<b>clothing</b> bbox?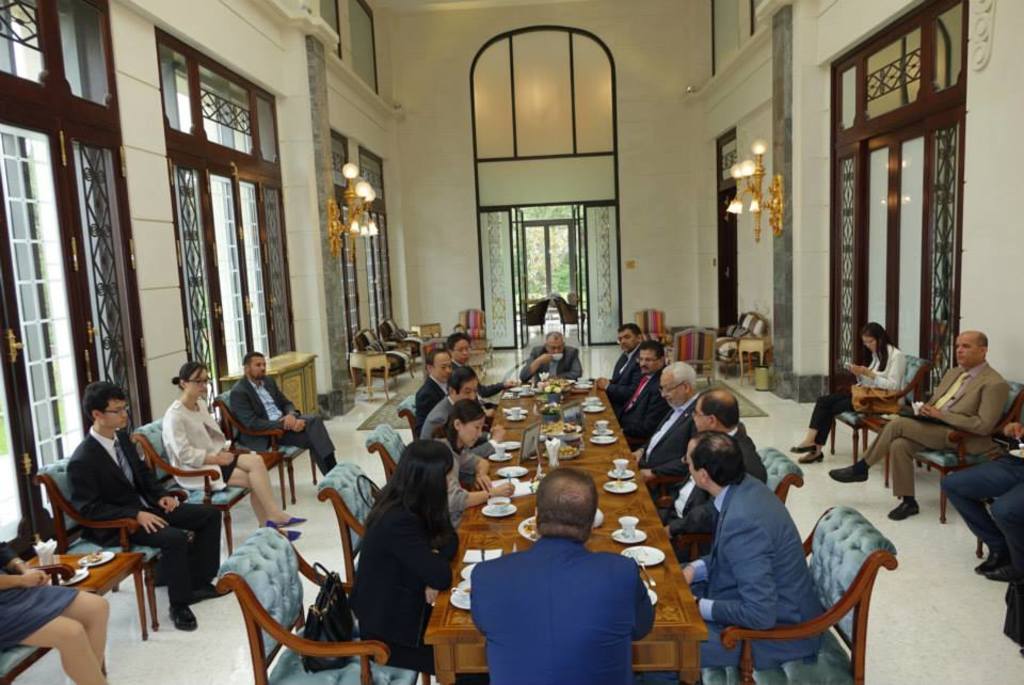
464, 519, 666, 676
